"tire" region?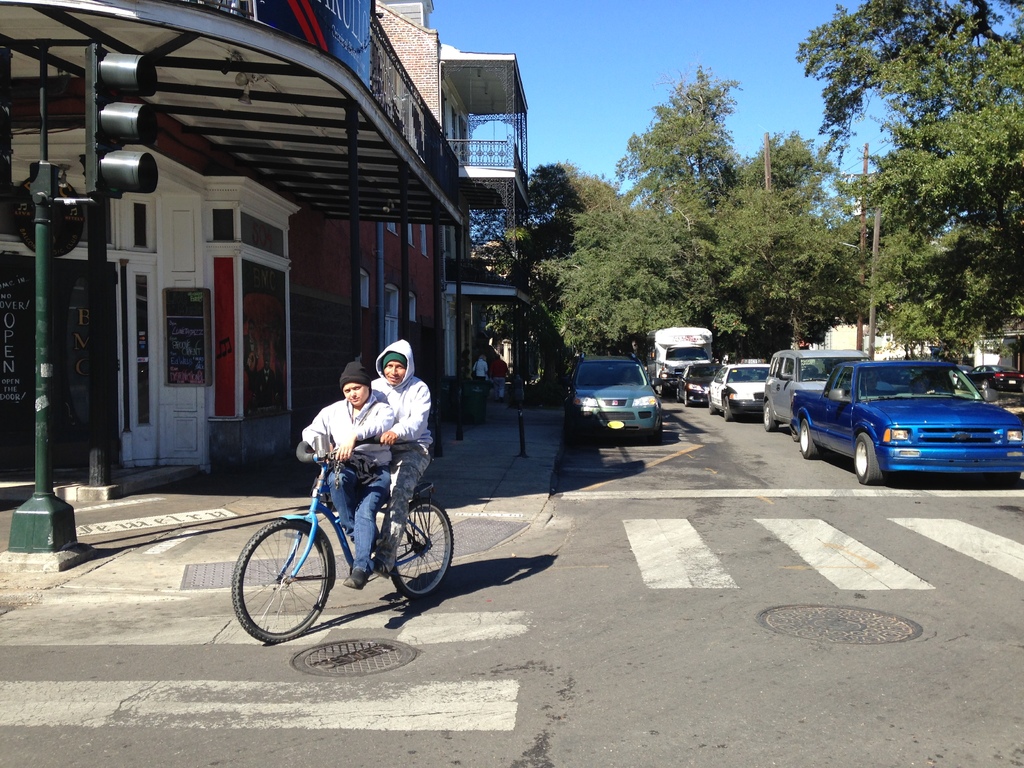
bbox(721, 395, 734, 421)
